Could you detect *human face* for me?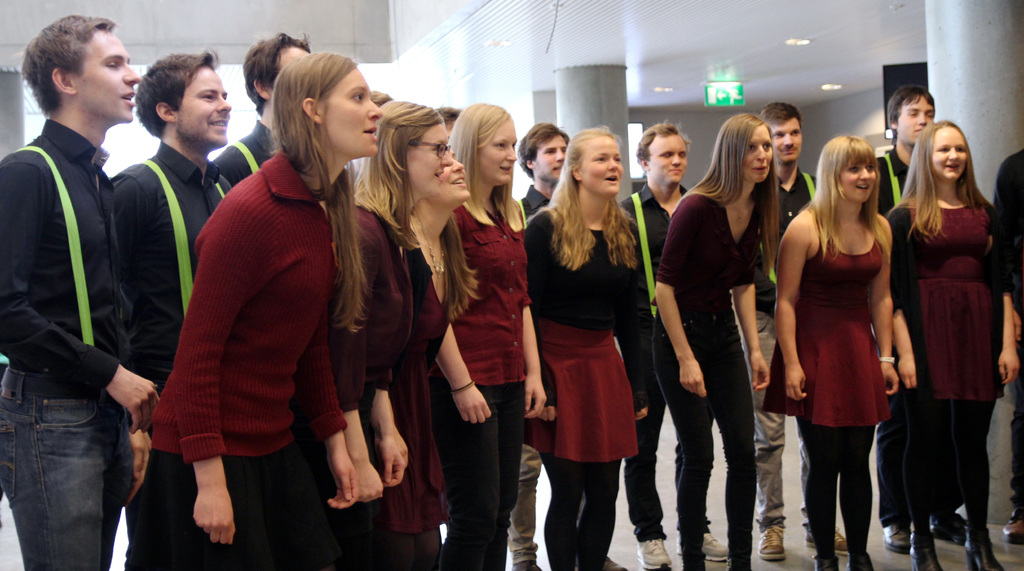
Detection result: Rect(894, 97, 936, 148).
